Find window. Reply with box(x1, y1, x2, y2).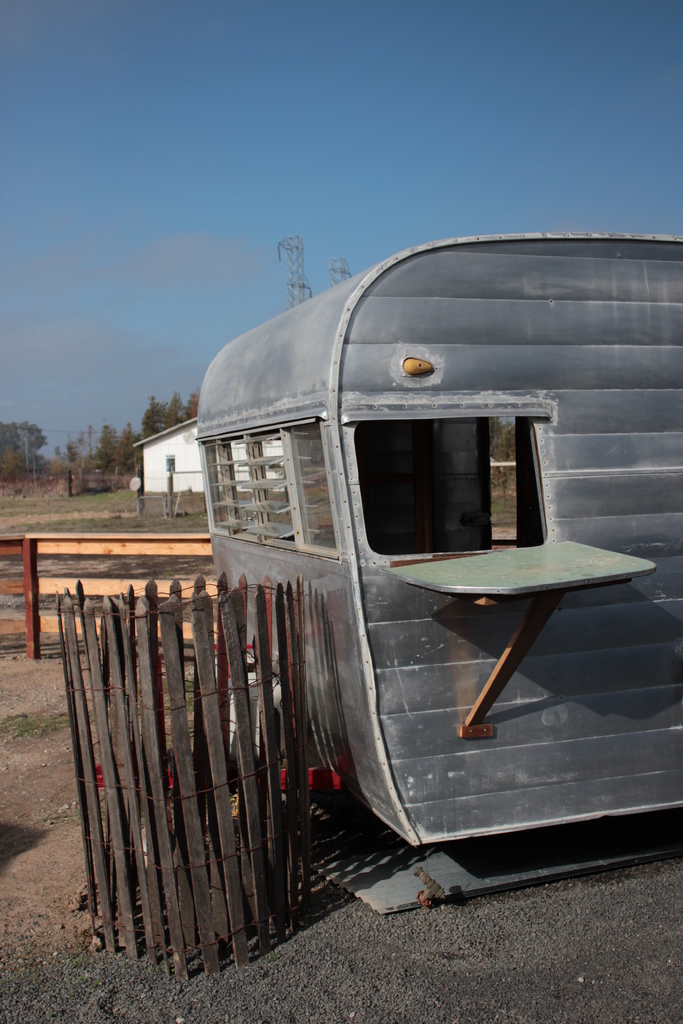
box(345, 404, 545, 557).
